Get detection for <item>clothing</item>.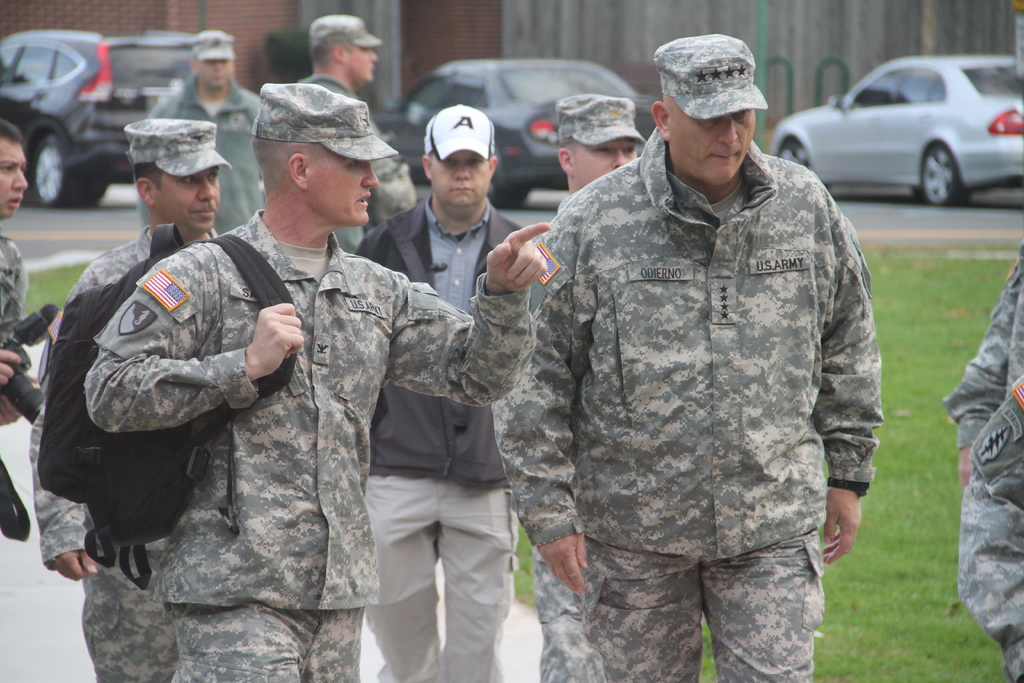
Detection: <box>365,190,531,682</box>.
